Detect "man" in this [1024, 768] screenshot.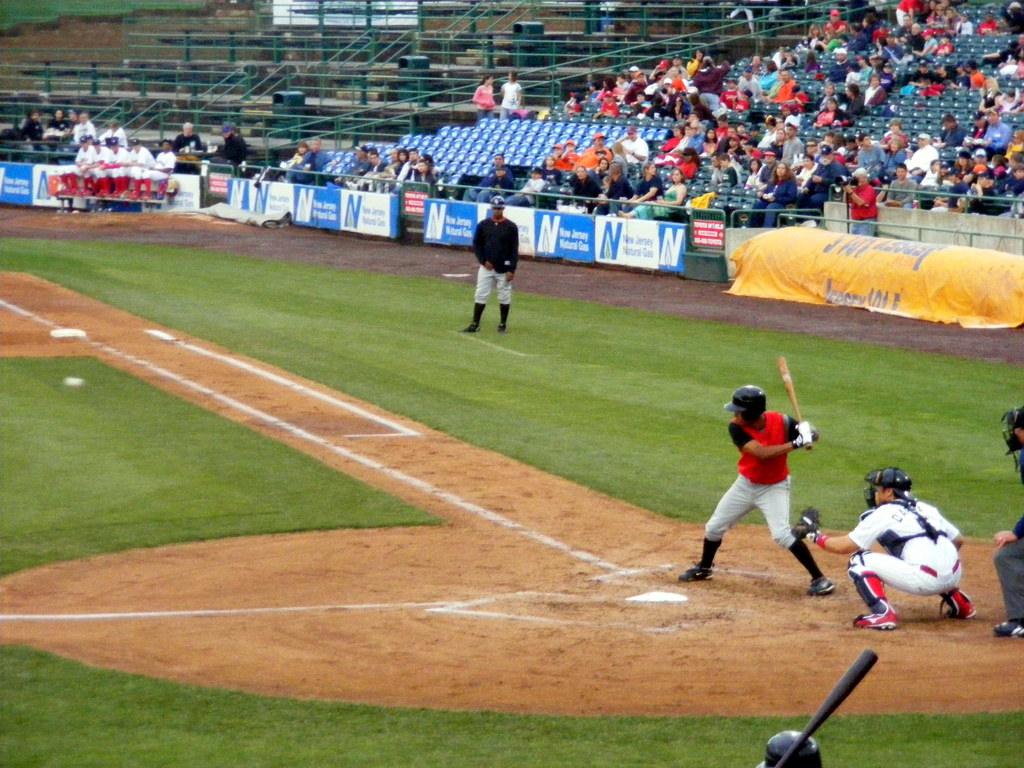
Detection: (854, 133, 887, 179).
